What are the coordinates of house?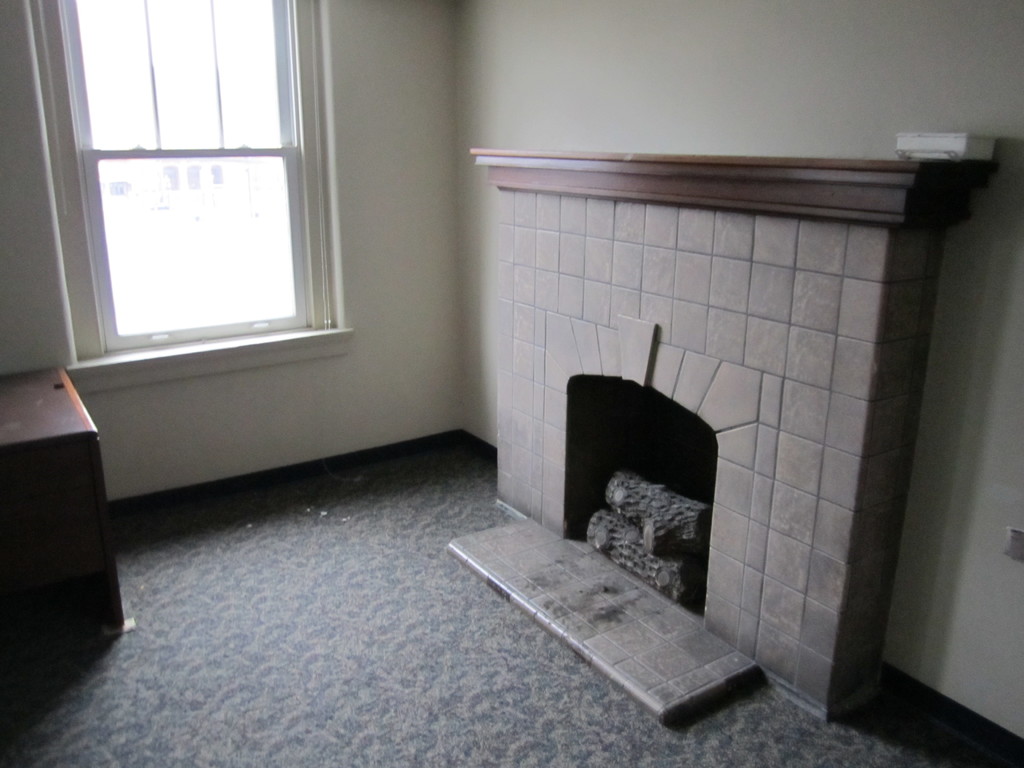
region(0, 0, 1023, 767).
